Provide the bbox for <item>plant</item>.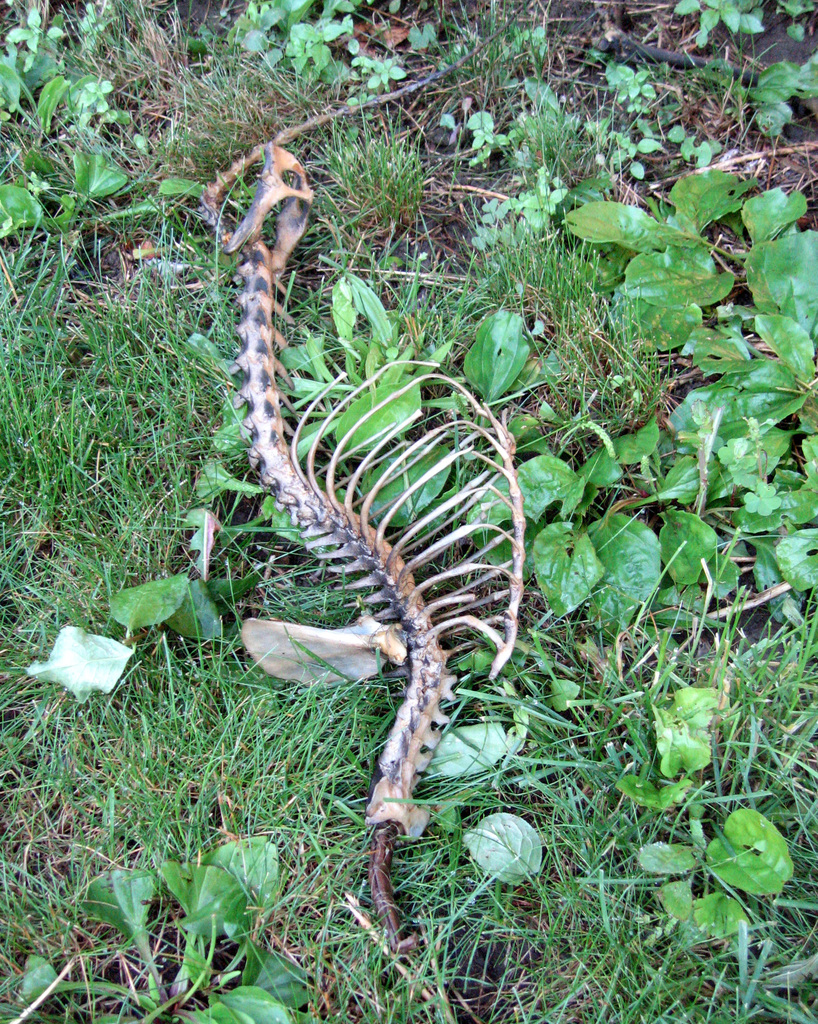
left=611, top=816, right=782, bottom=934.
